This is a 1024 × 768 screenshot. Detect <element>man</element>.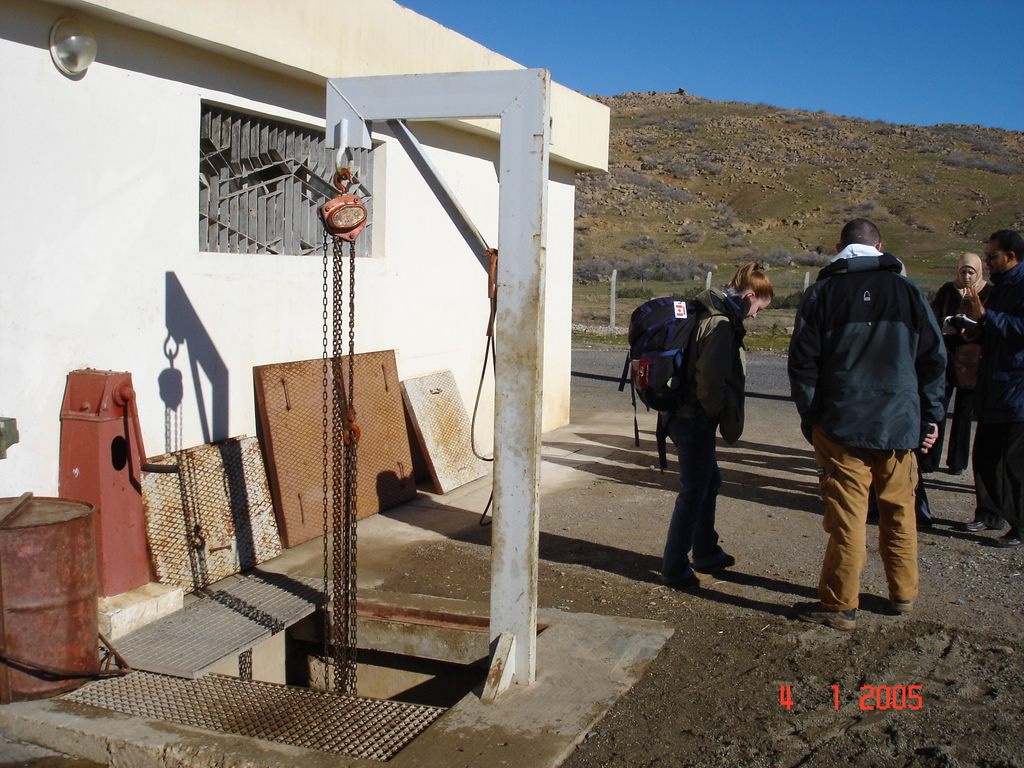
(x1=951, y1=233, x2=1023, y2=544).
